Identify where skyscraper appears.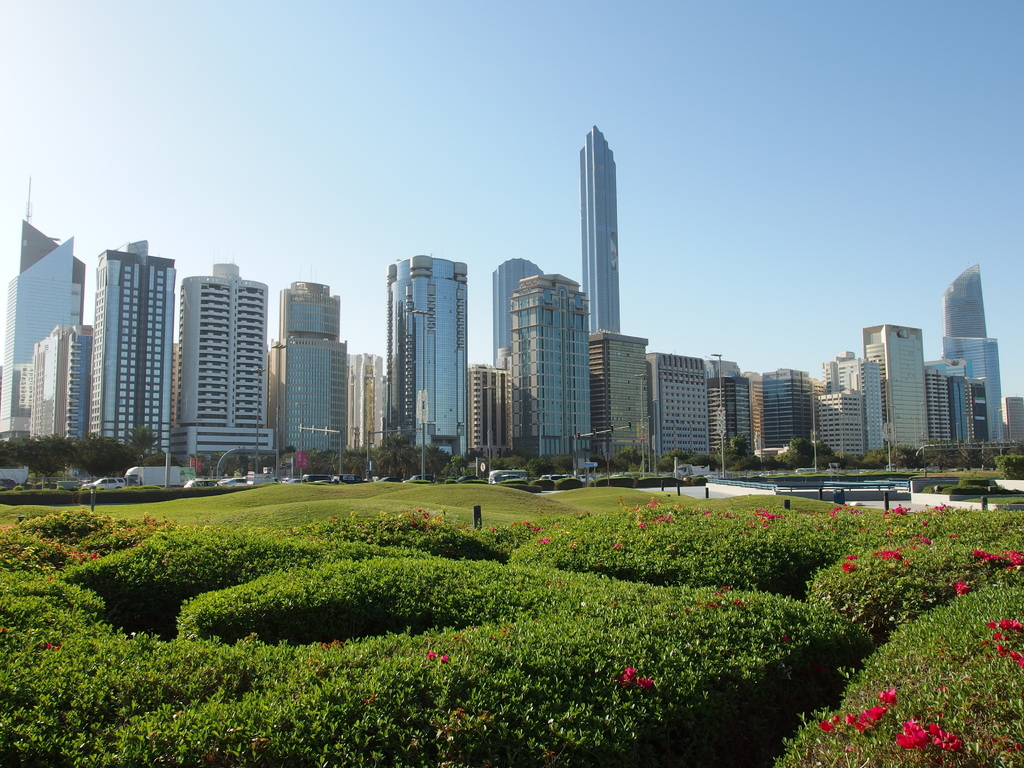
Appears at 91,237,173,463.
